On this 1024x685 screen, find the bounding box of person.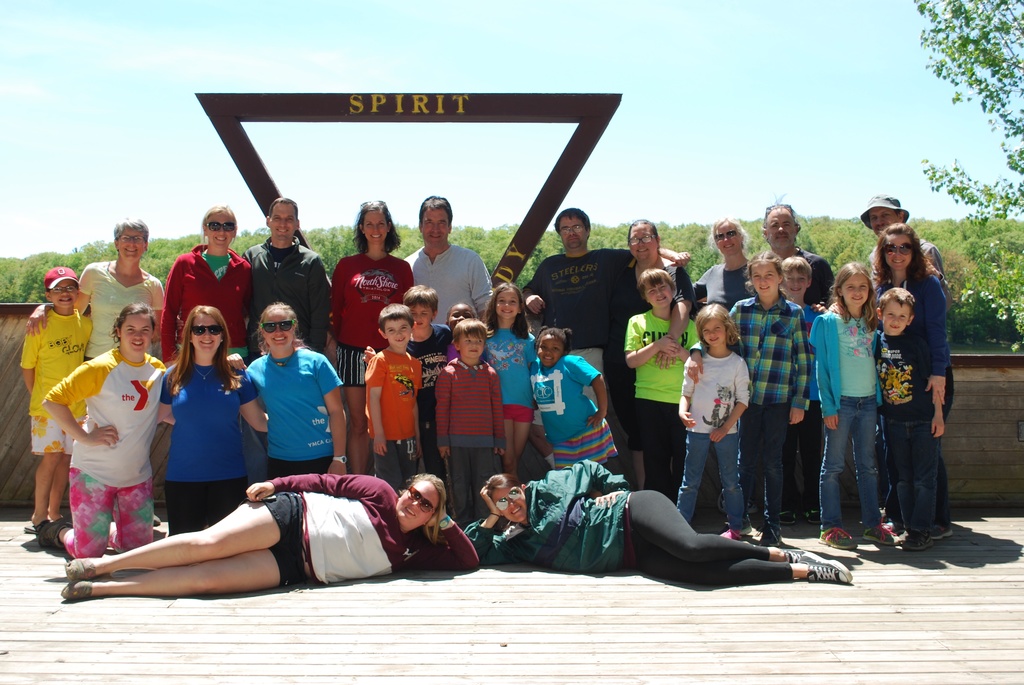
Bounding box: 435:326:509:505.
